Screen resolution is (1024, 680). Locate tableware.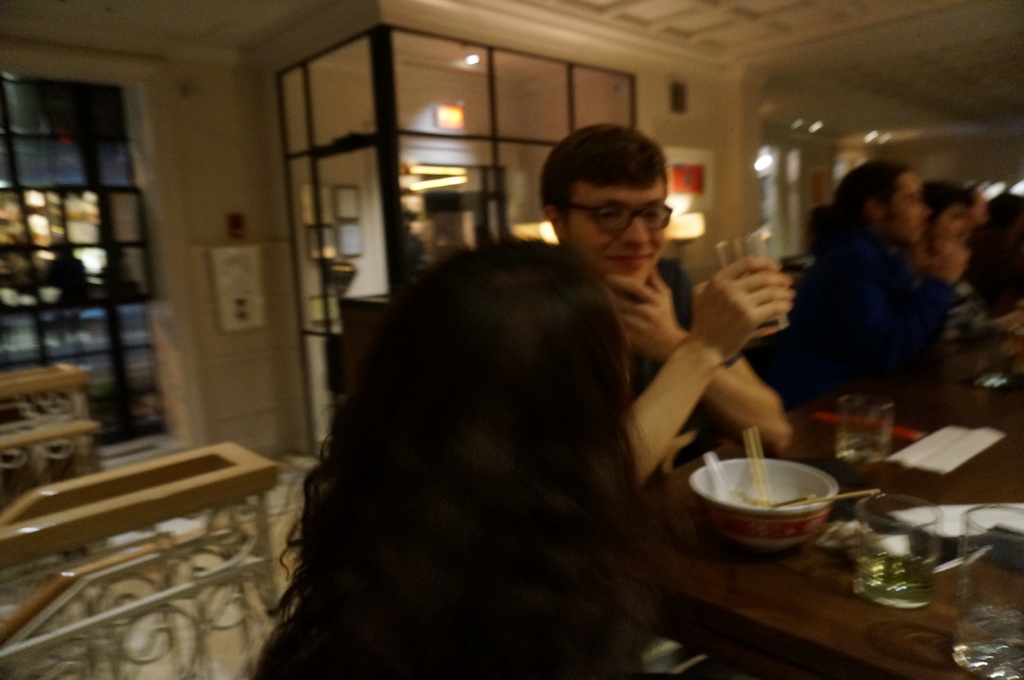
rect(700, 450, 745, 504).
